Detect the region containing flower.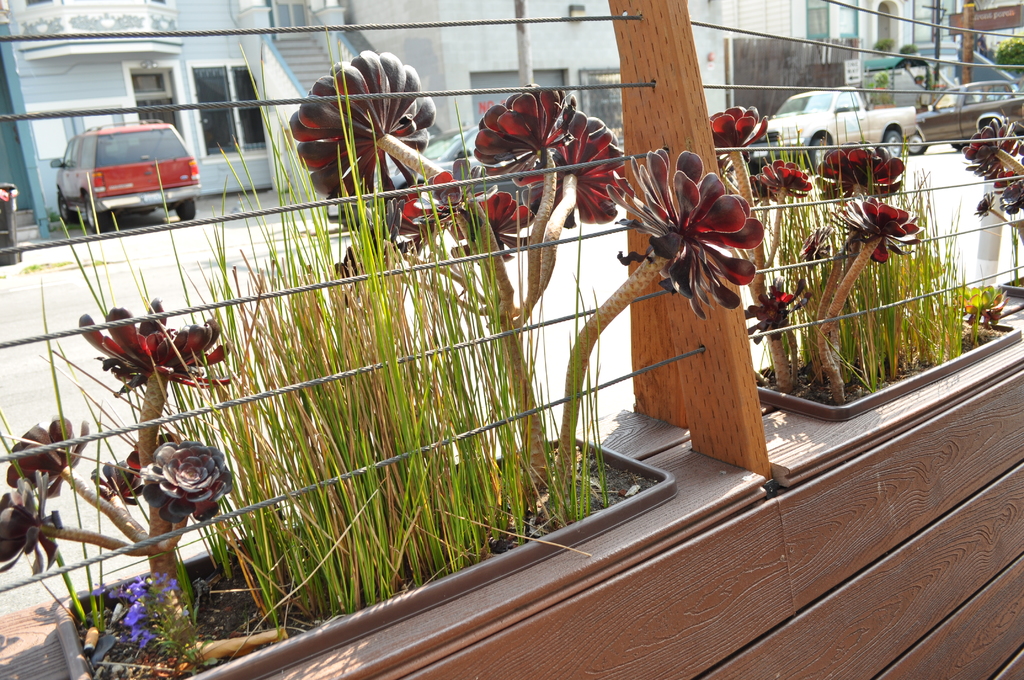
x1=614, y1=144, x2=759, y2=321.
